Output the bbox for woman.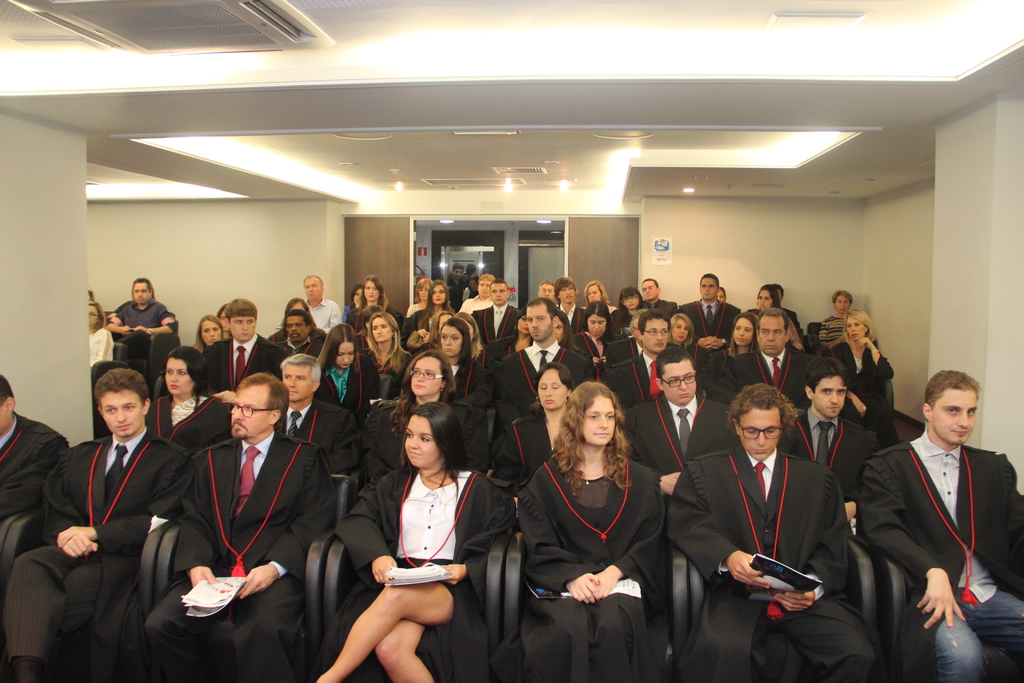
x1=425, y1=315, x2=484, y2=397.
